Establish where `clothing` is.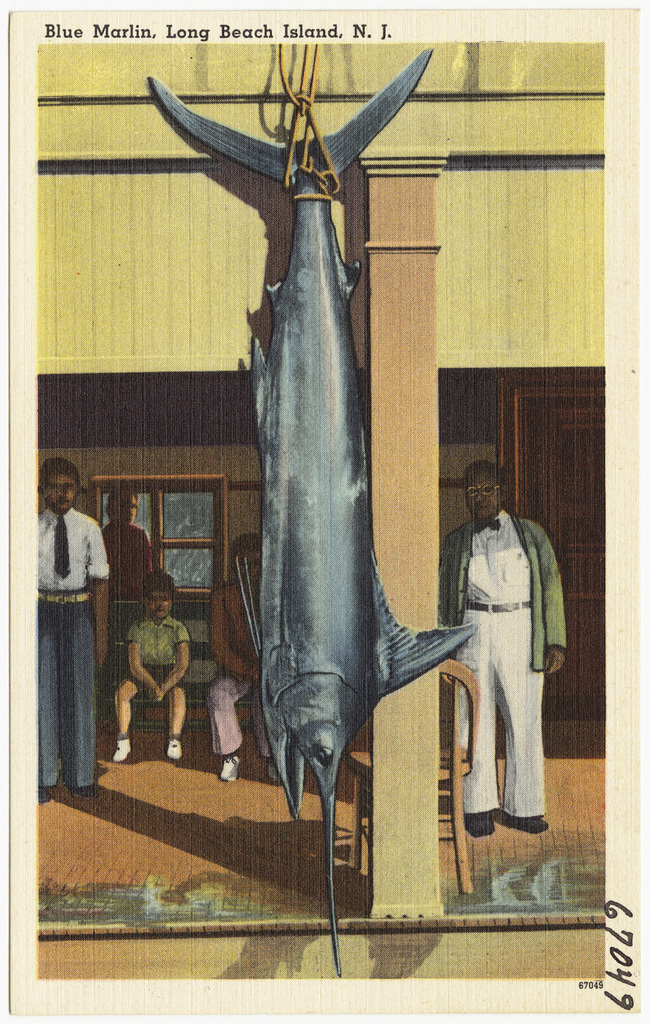
Established at 202/666/283/747.
